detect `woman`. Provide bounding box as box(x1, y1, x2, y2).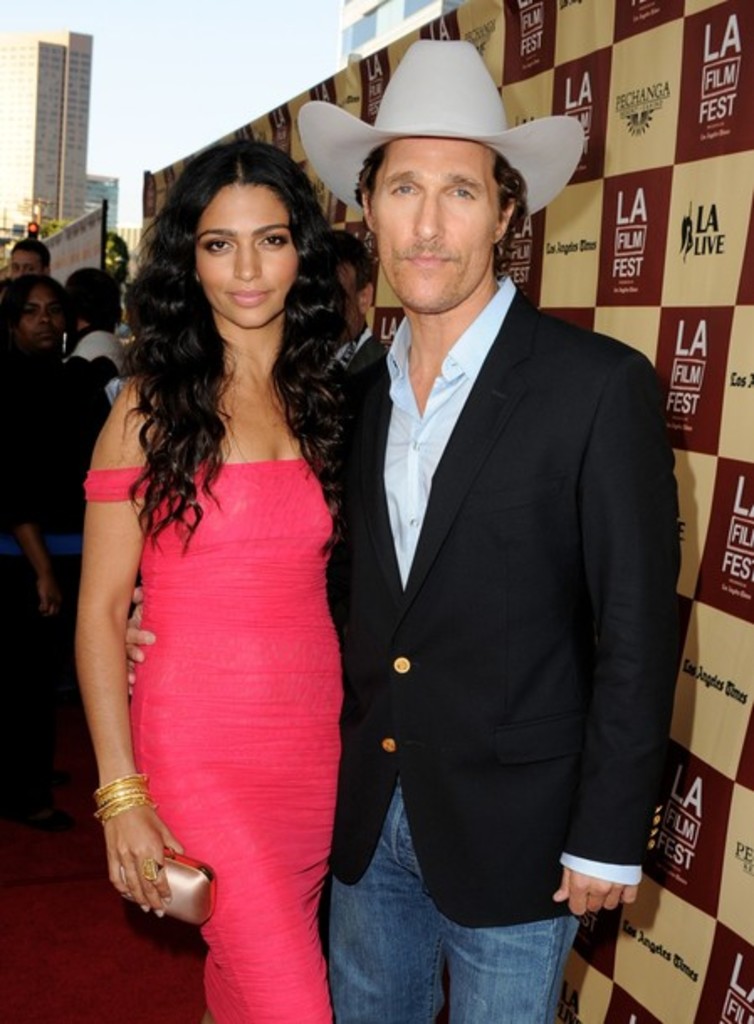
box(0, 277, 107, 834).
